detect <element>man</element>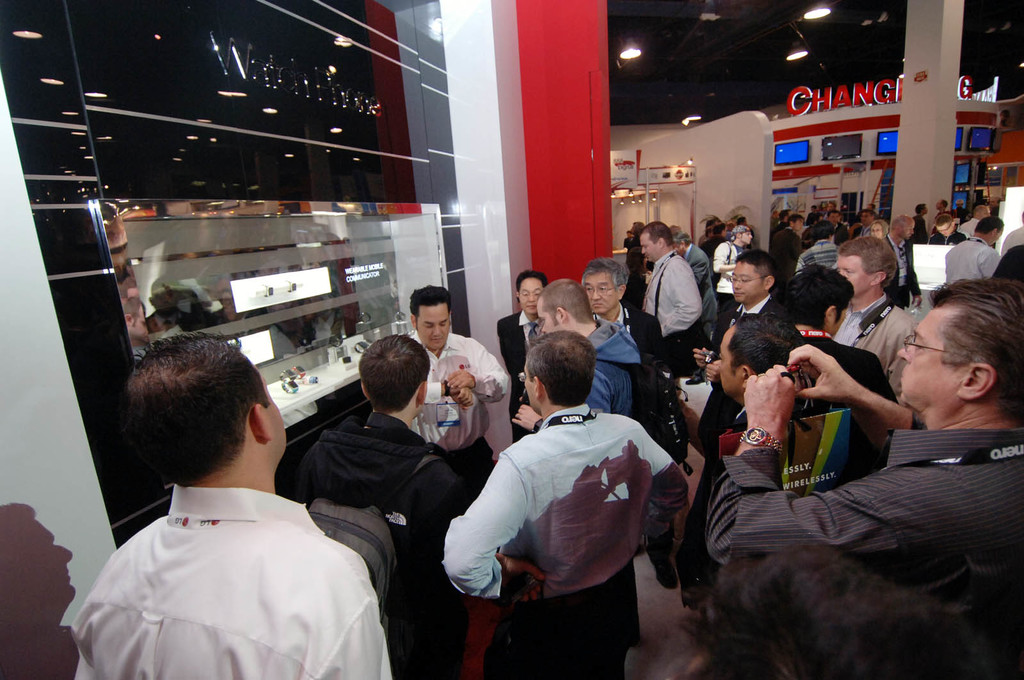
box(1004, 207, 1023, 248)
